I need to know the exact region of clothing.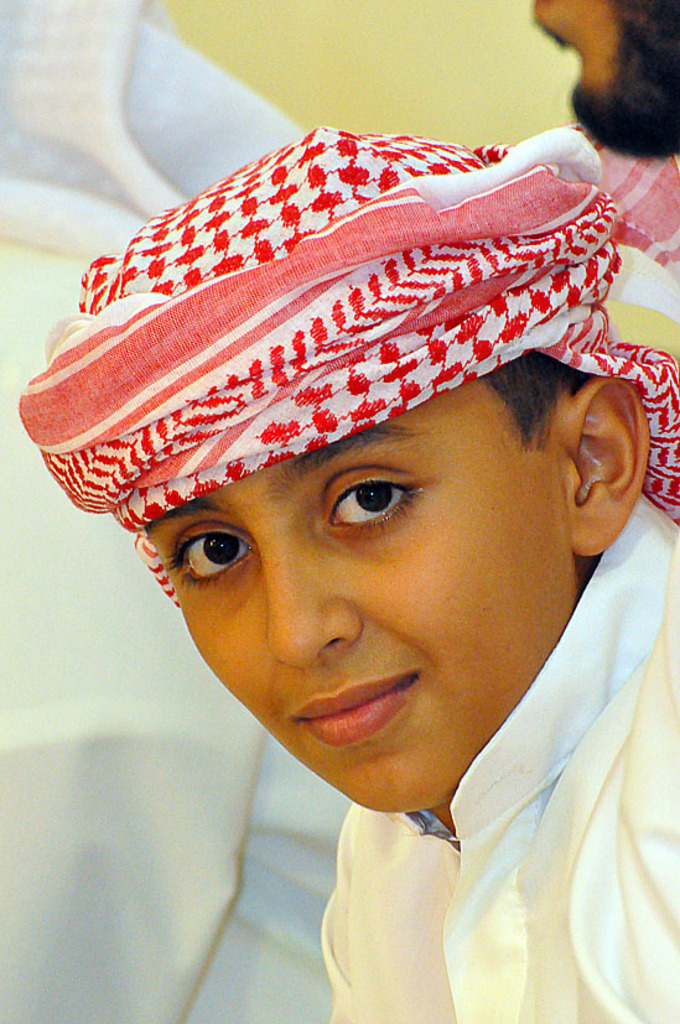
Region: <bbox>0, 212, 357, 1023</bbox>.
